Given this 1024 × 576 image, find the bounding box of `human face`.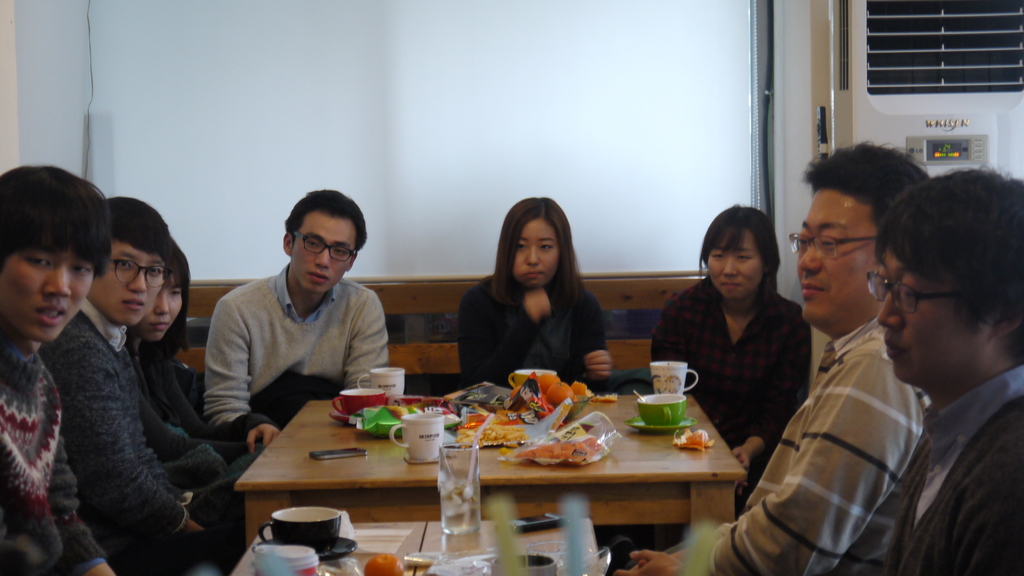
516 209 560 289.
